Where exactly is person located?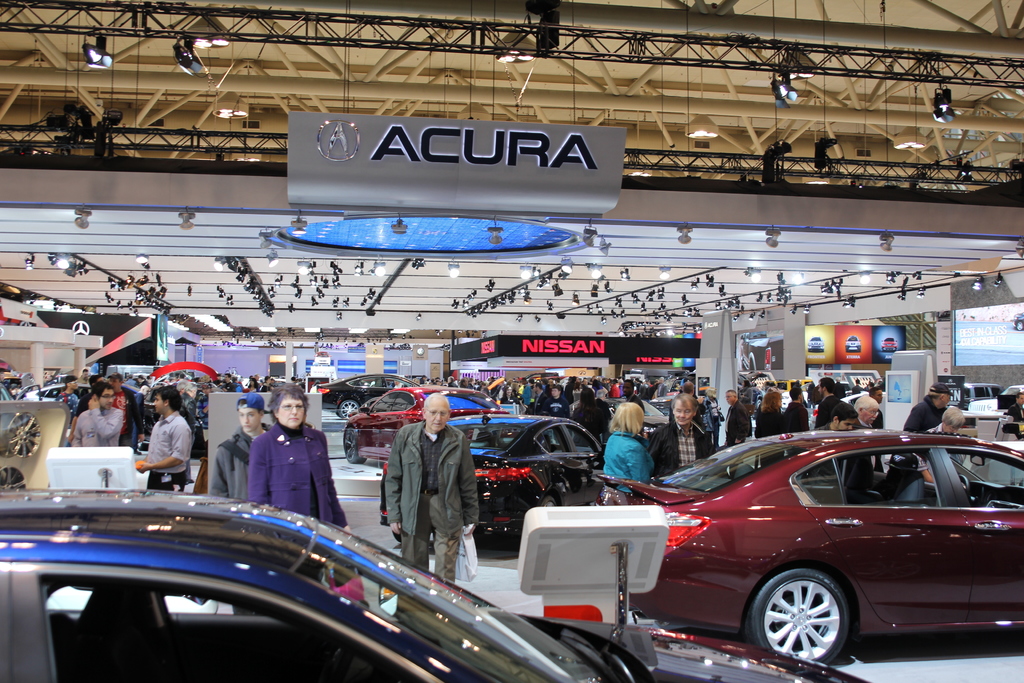
Its bounding box is bbox=(812, 375, 842, 429).
